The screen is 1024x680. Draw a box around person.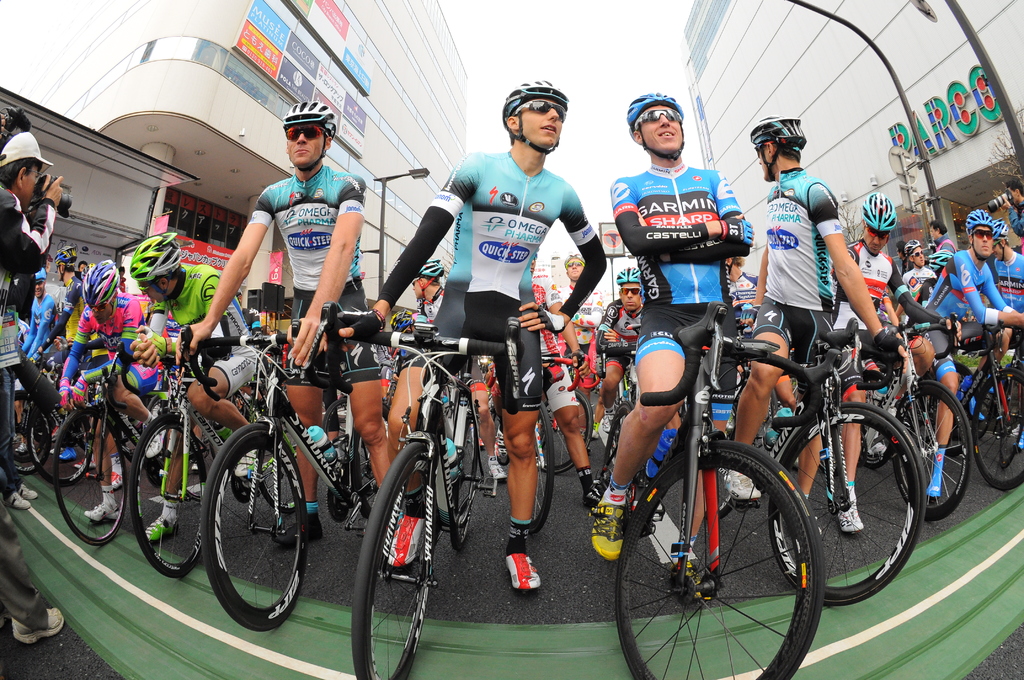
x1=380 y1=252 x2=479 y2=402.
